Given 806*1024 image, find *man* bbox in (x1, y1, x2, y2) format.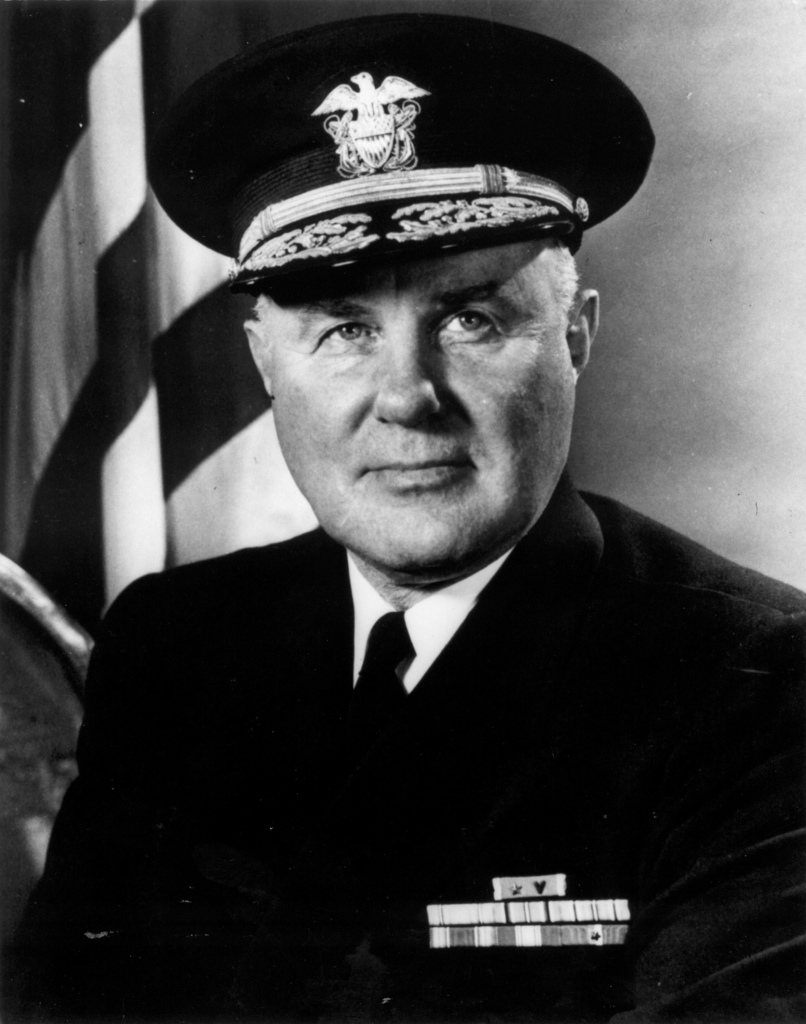
(0, 21, 805, 1023).
